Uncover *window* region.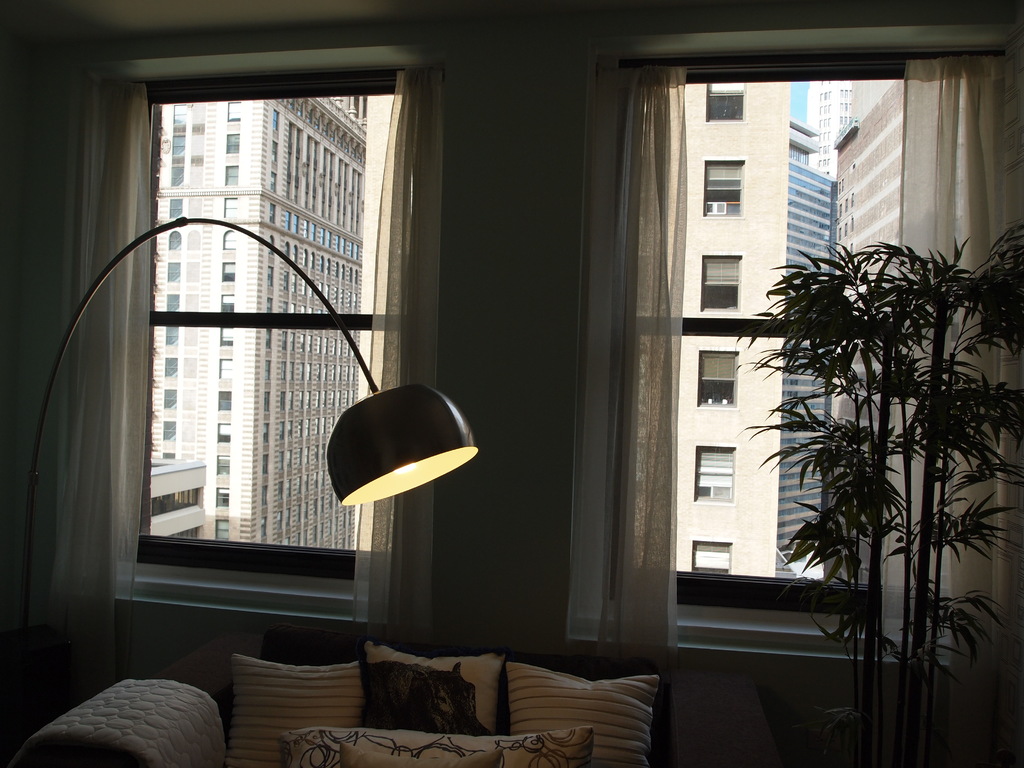
Uncovered: select_region(593, 40, 1022, 656).
